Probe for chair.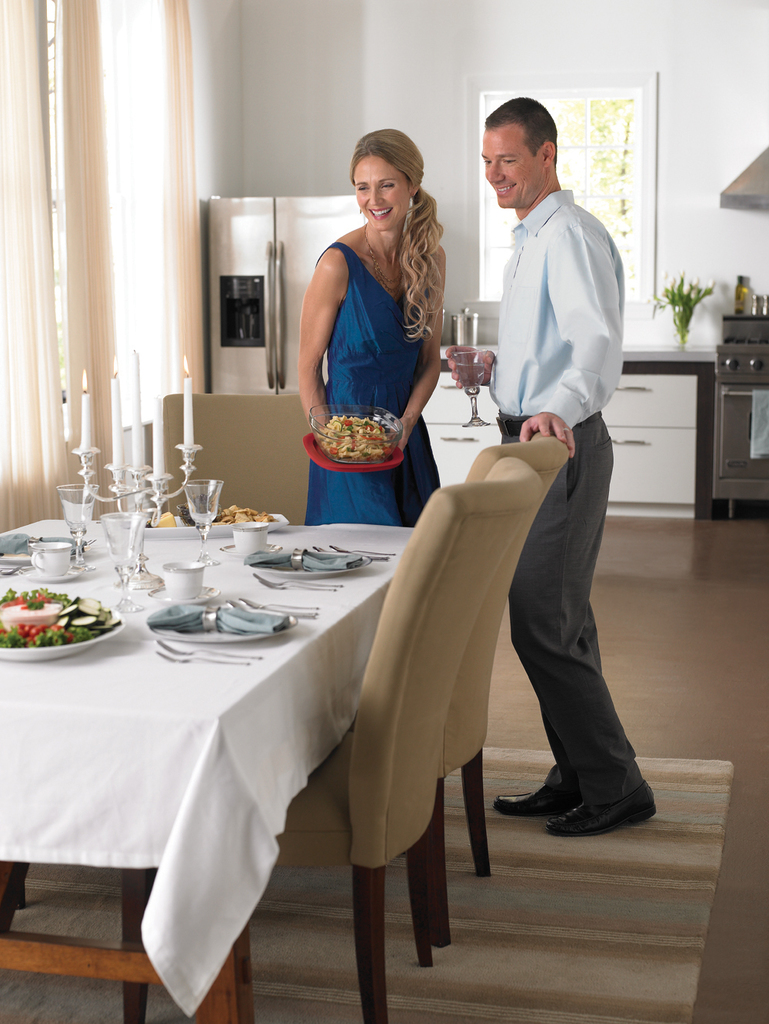
Probe result: rect(354, 427, 572, 953).
